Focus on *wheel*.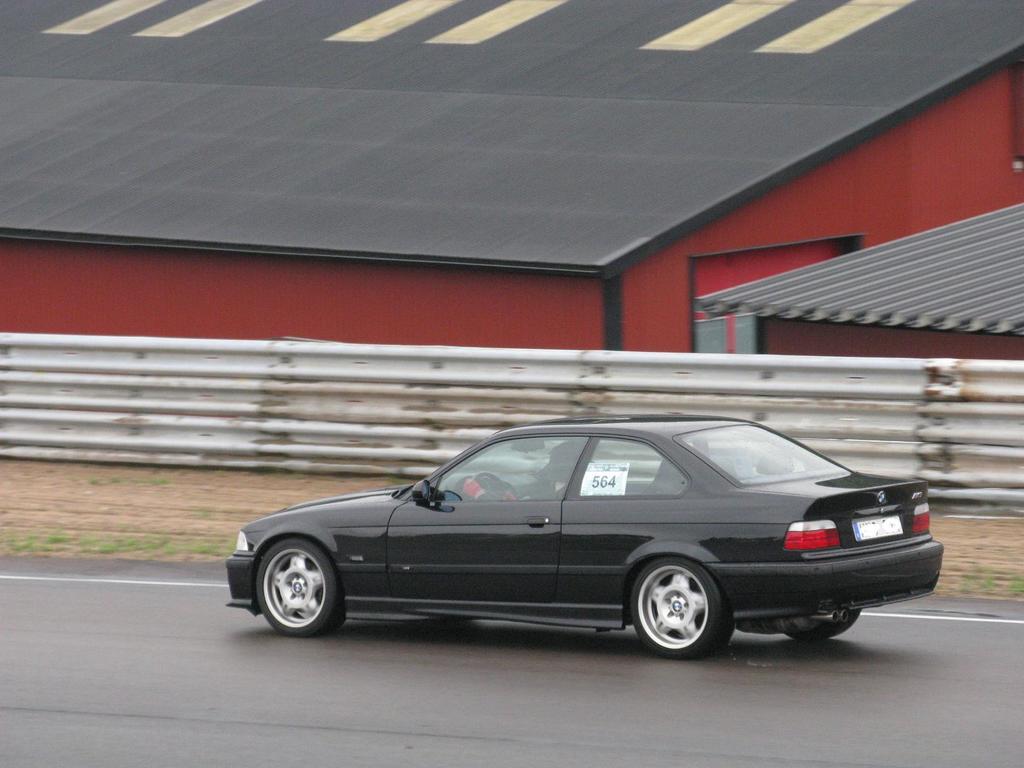
Focused at <bbox>257, 538, 340, 639</bbox>.
